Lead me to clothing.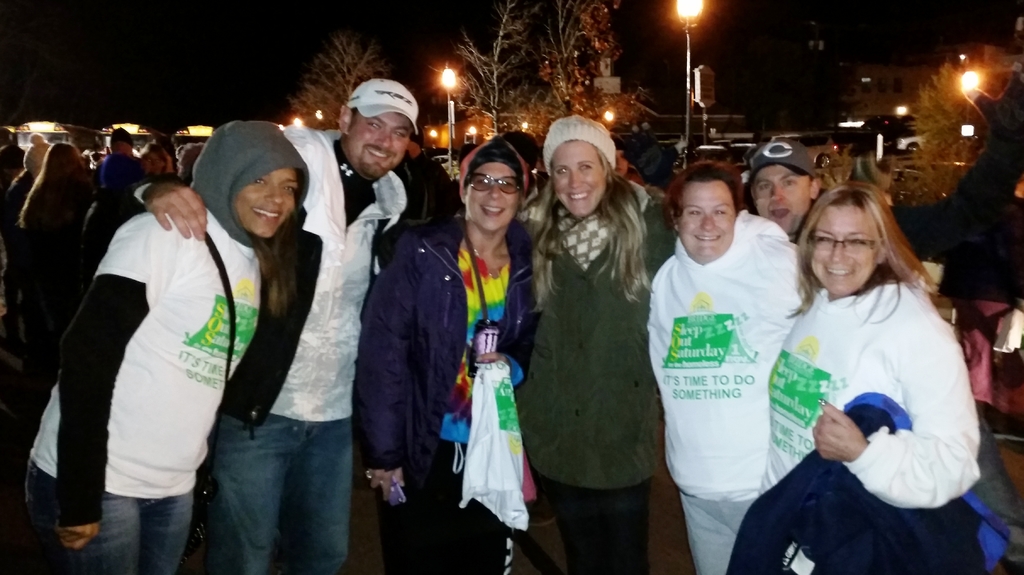
Lead to detection(641, 203, 805, 574).
